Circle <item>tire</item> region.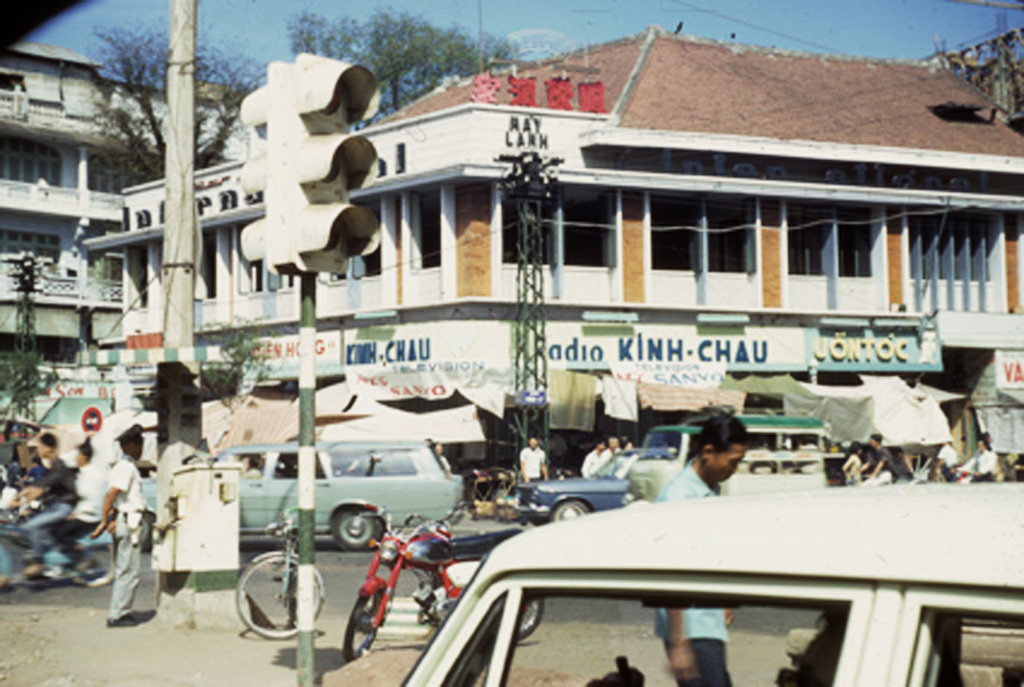
Region: bbox=(326, 504, 387, 549).
